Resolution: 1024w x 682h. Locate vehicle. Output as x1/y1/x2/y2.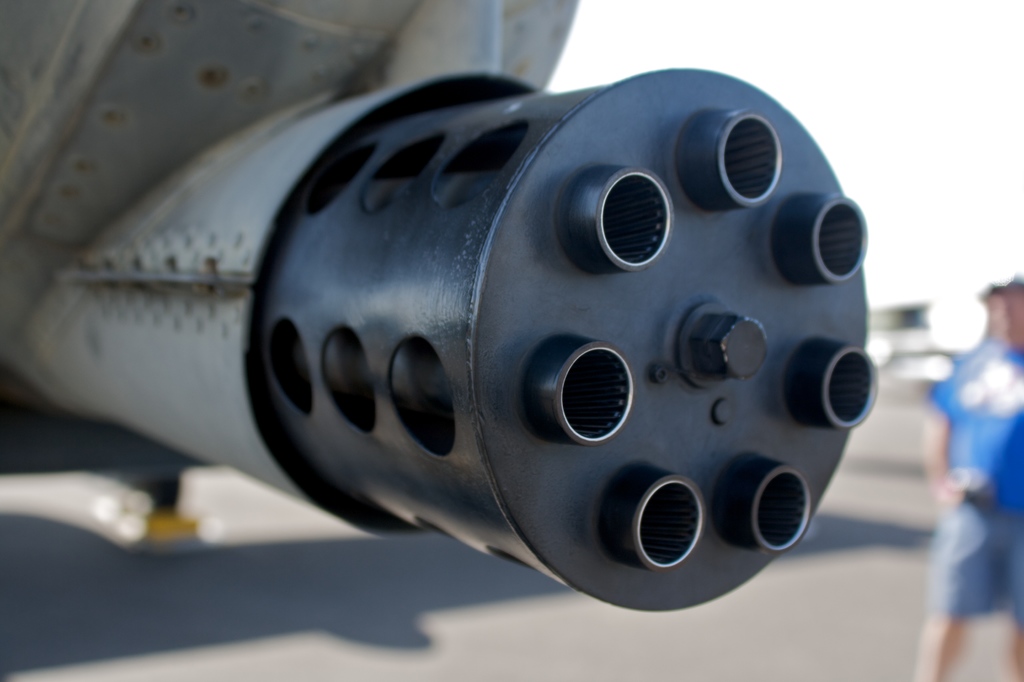
0/0/872/613.
